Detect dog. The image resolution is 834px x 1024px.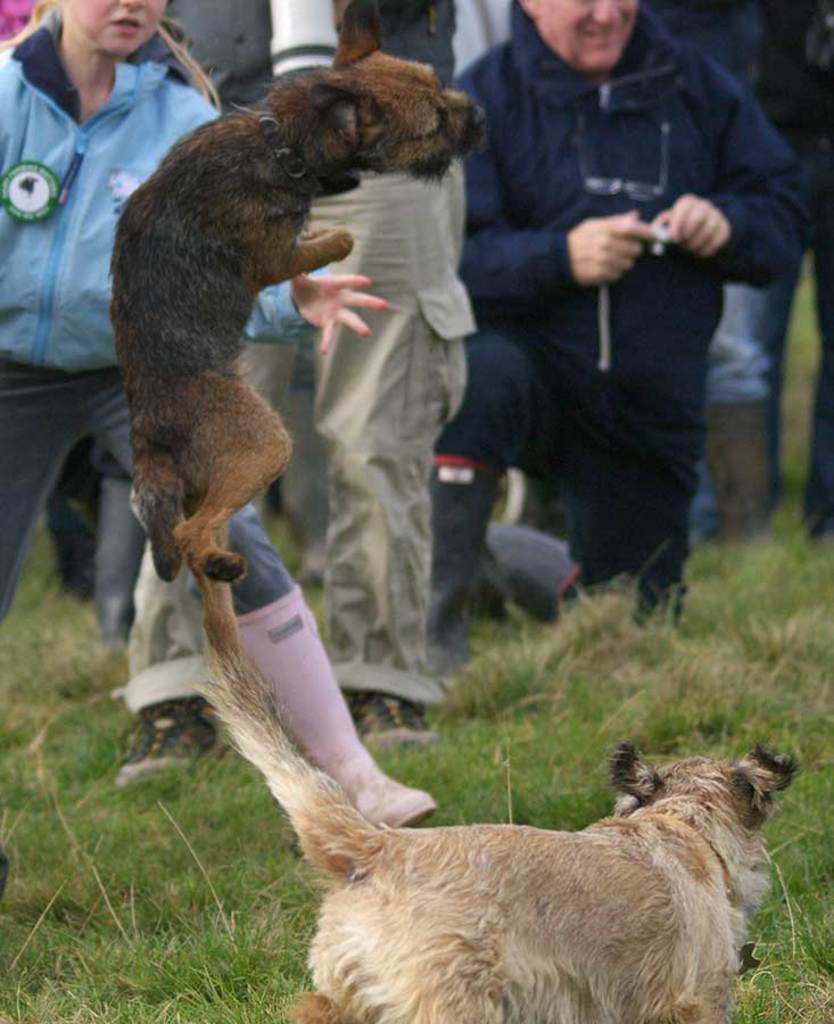
bbox(200, 575, 799, 1023).
